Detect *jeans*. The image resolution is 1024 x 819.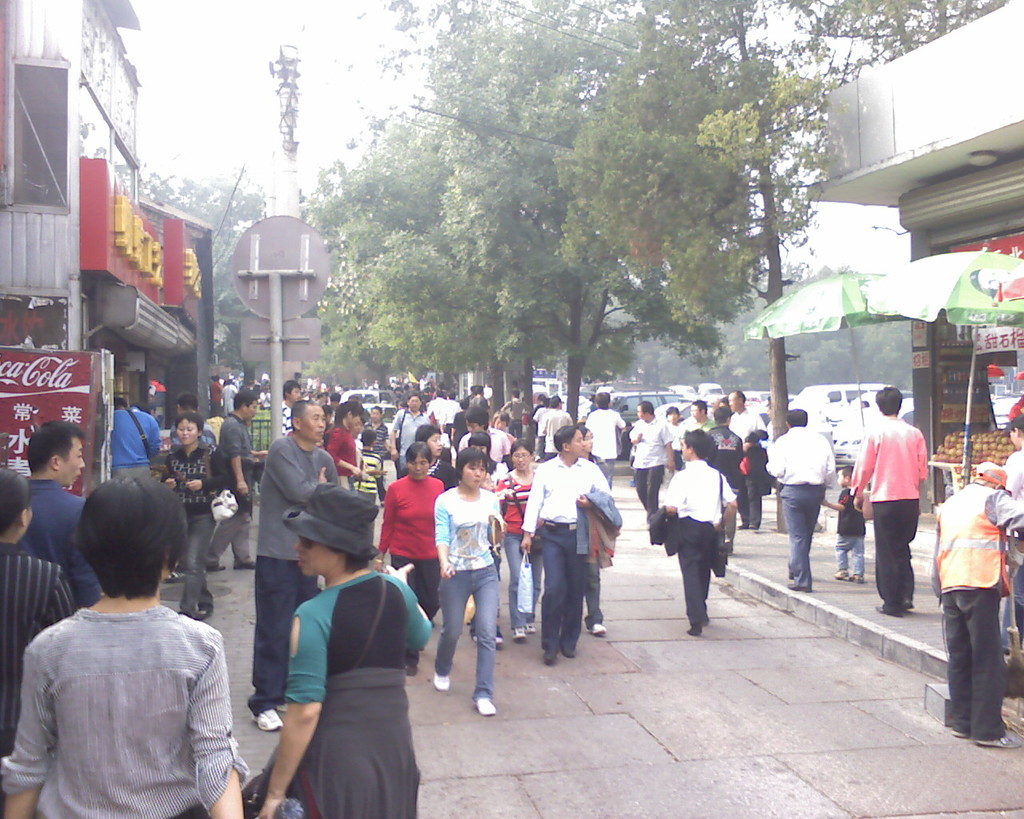
178 508 214 617.
